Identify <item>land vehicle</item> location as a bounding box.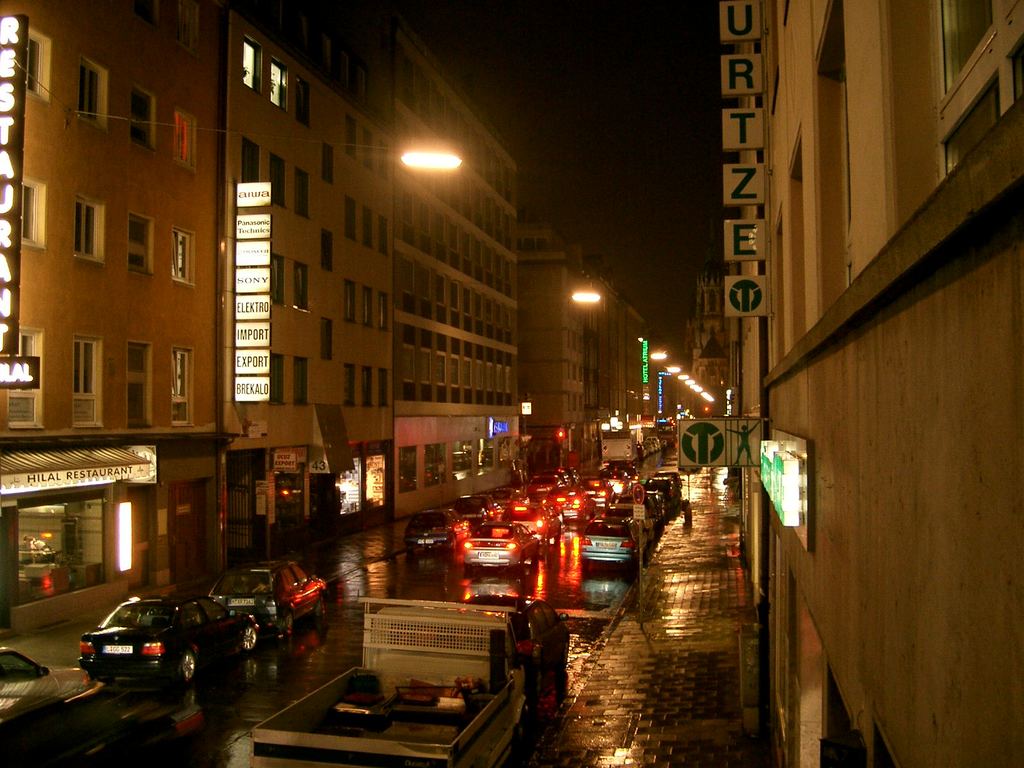
(598, 429, 636, 465).
